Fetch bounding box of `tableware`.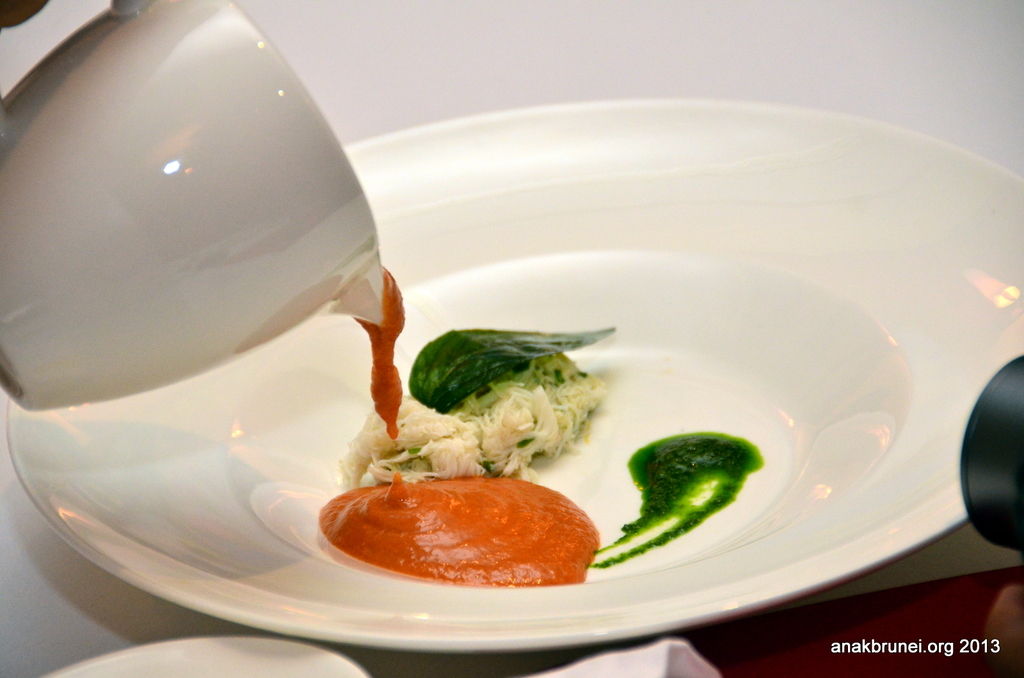
Bbox: crop(0, 0, 387, 411).
